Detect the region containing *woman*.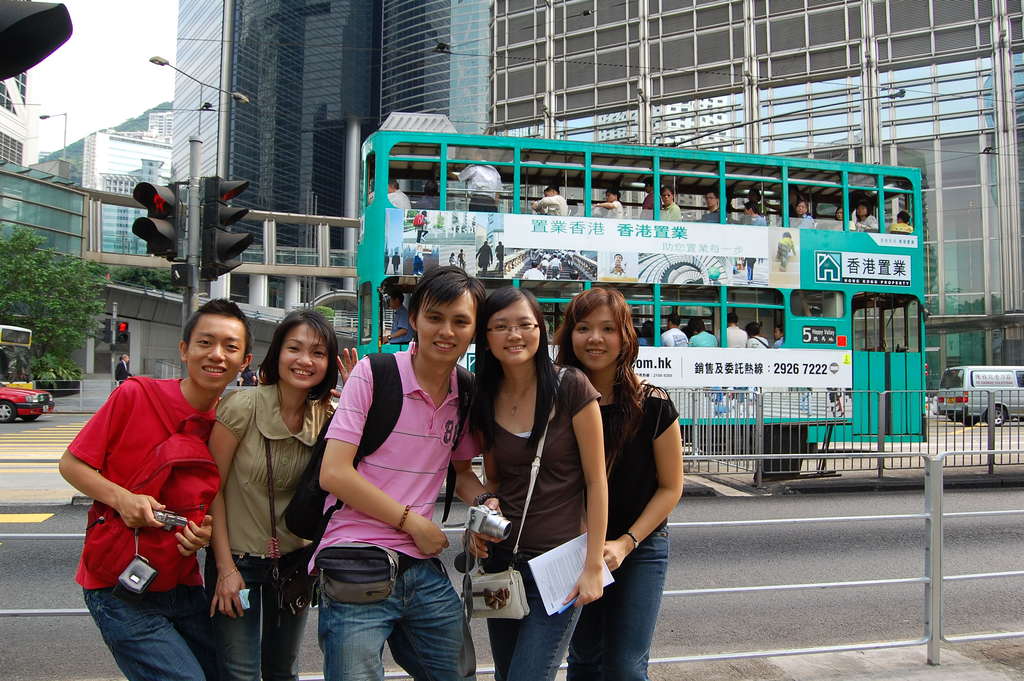
746:320:770:348.
